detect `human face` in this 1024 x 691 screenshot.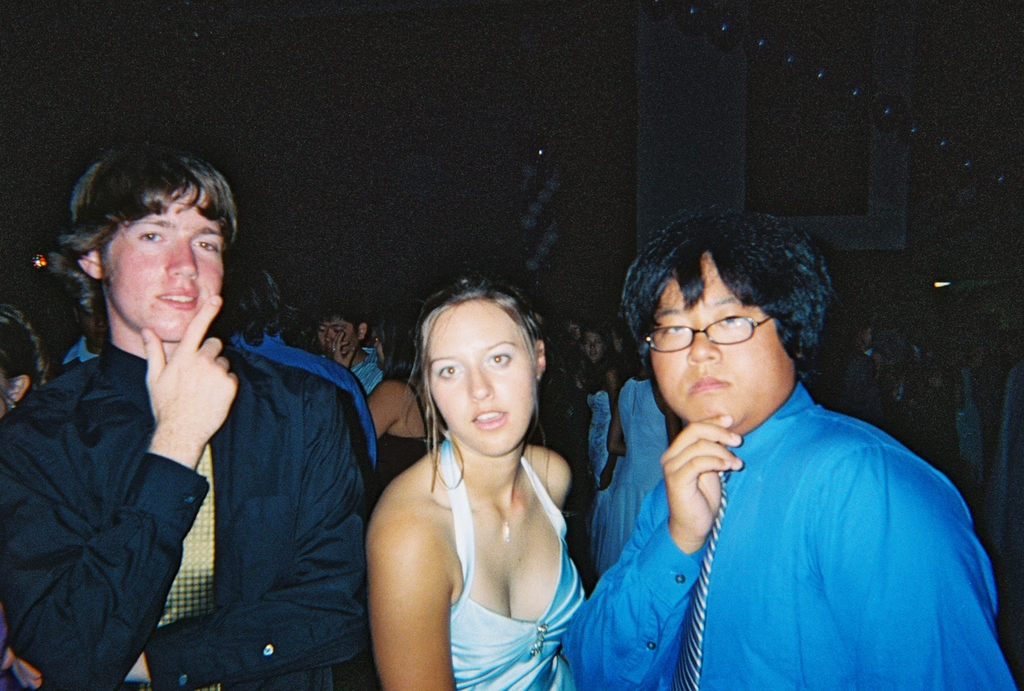
Detection: [652,252,790,429].
